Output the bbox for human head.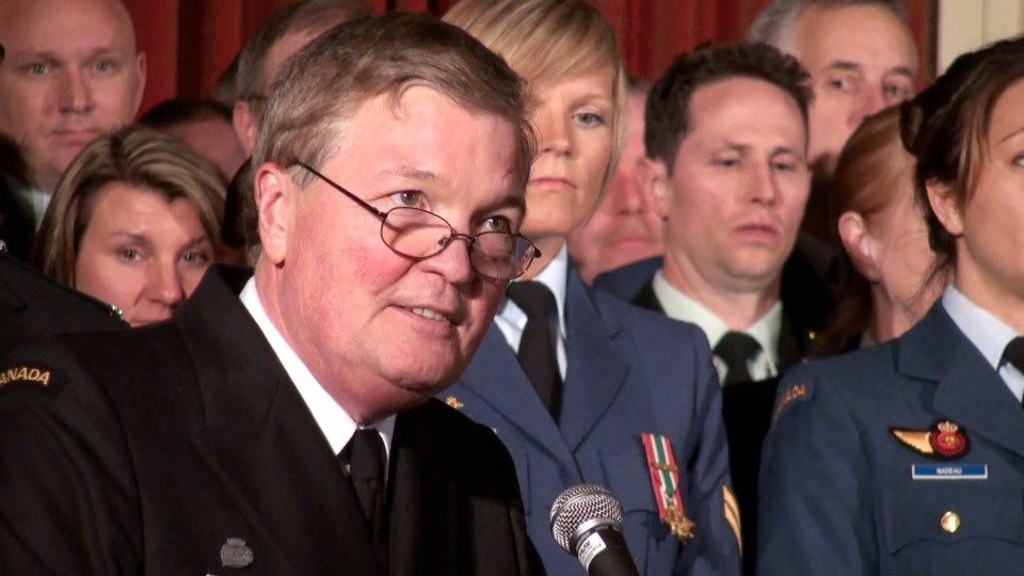
Rect(441, 0, 624, 241).
